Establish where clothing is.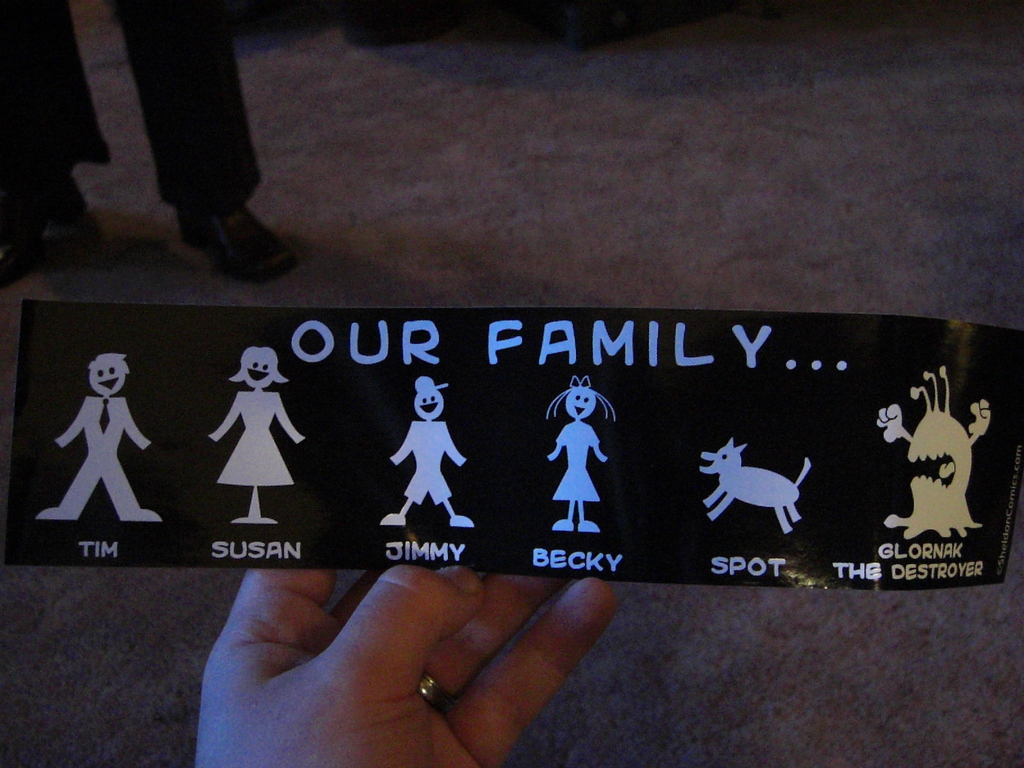
Established at rect(391, 419, 468, 506).
